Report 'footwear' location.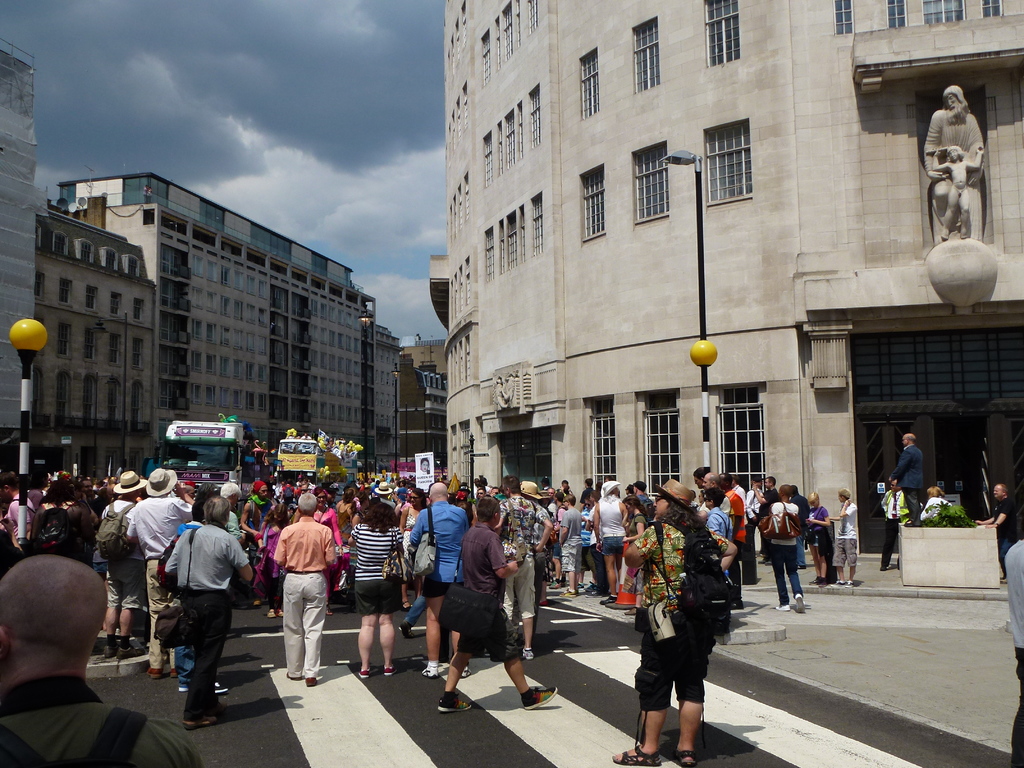
Report: box(266, 606, 287, 616).
